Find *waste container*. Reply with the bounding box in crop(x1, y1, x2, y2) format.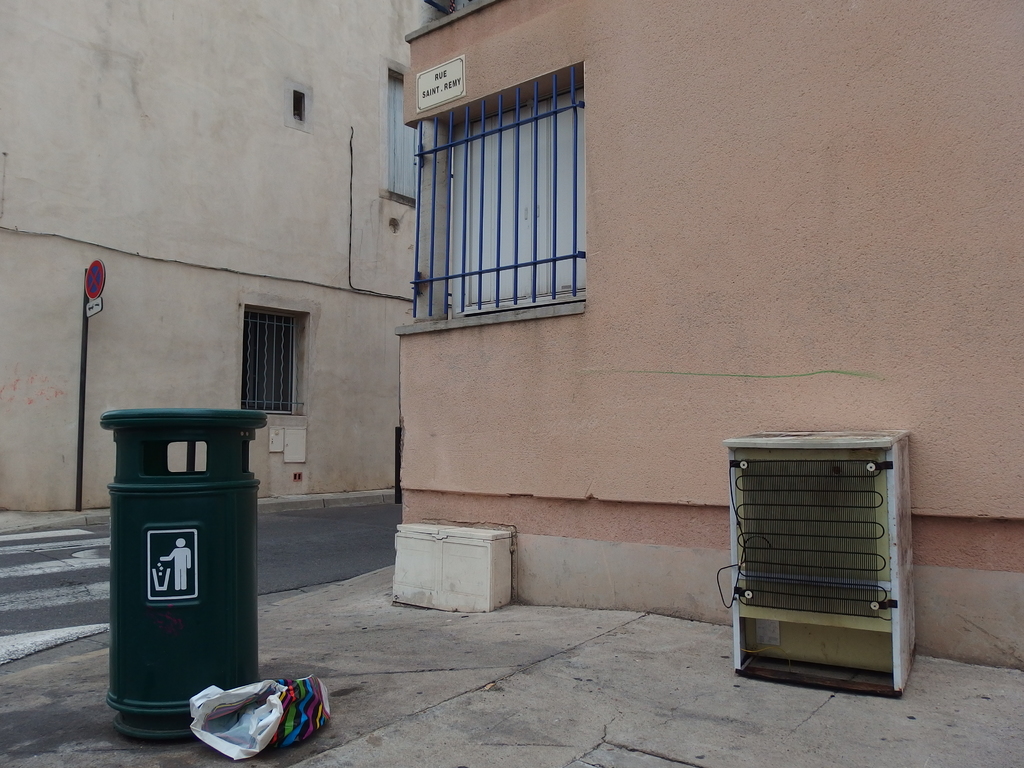
crop(109, 420, 259, 725).
